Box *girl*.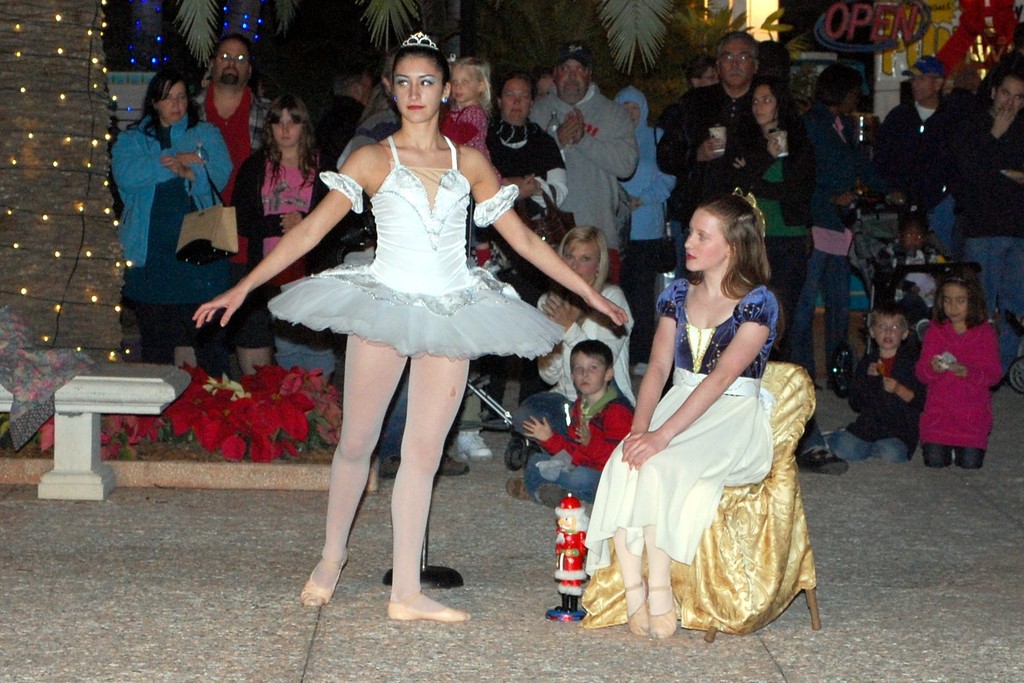
pyautogui.locateOnScreen(880, 203, 951, 307).
